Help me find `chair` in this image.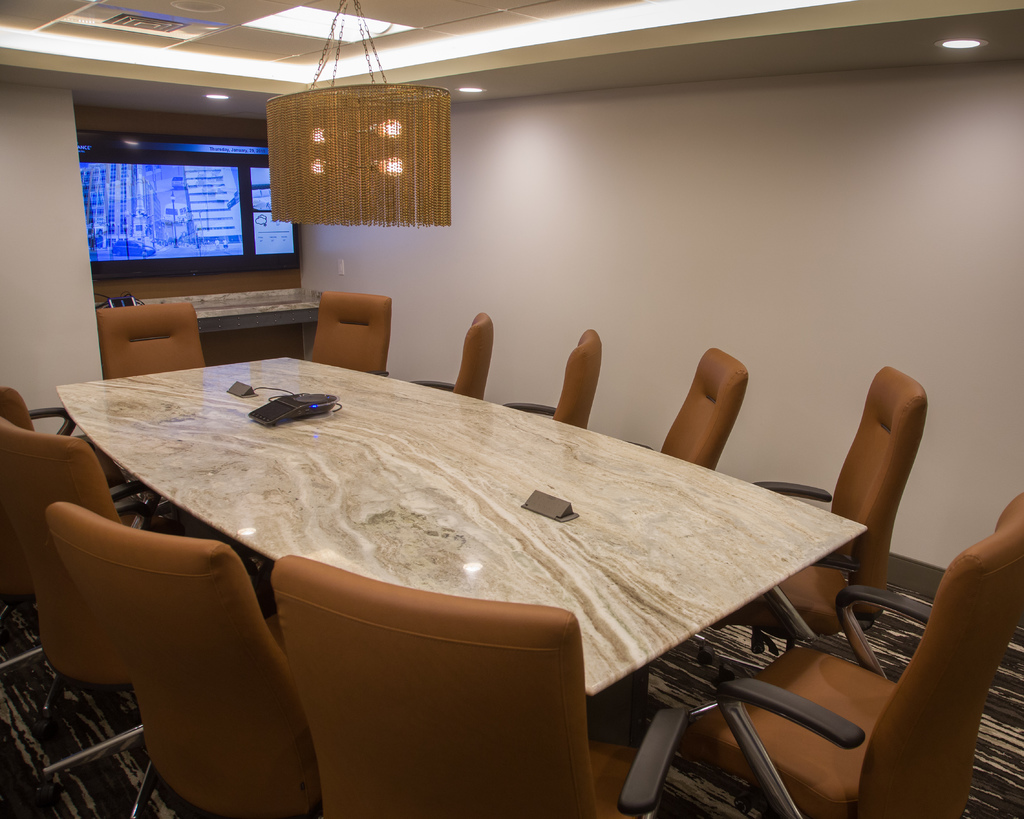
Found it: BBox(682, 493, 1023, 818).
